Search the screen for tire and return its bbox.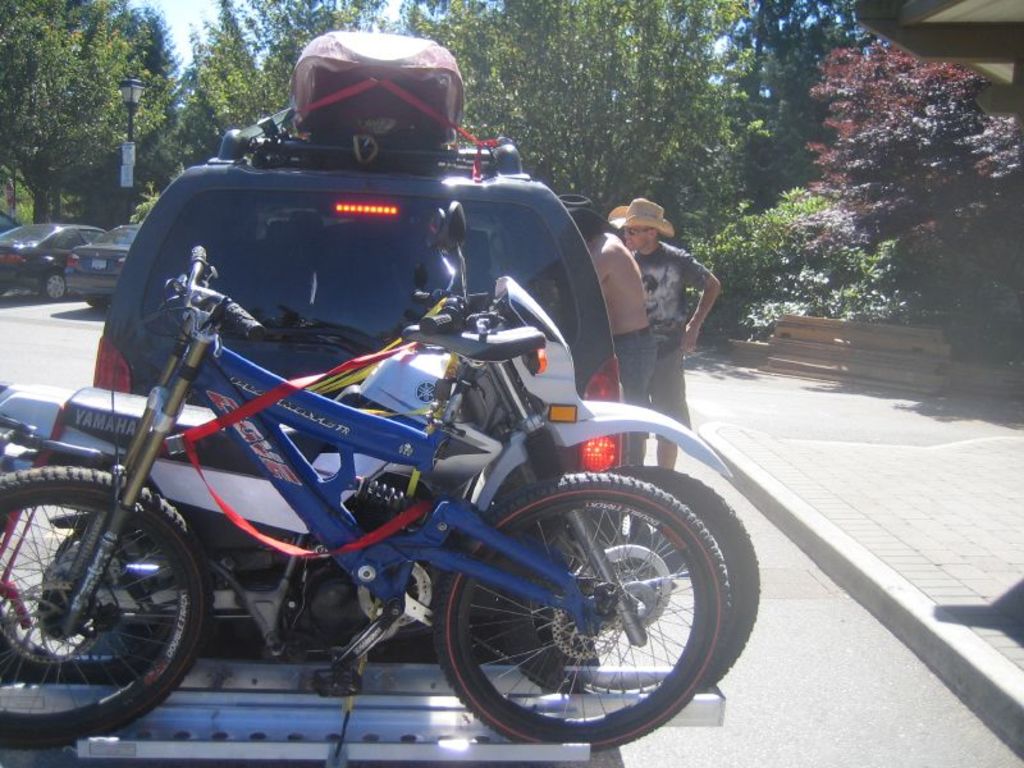
Found: box(42, 269, 67, 302).
